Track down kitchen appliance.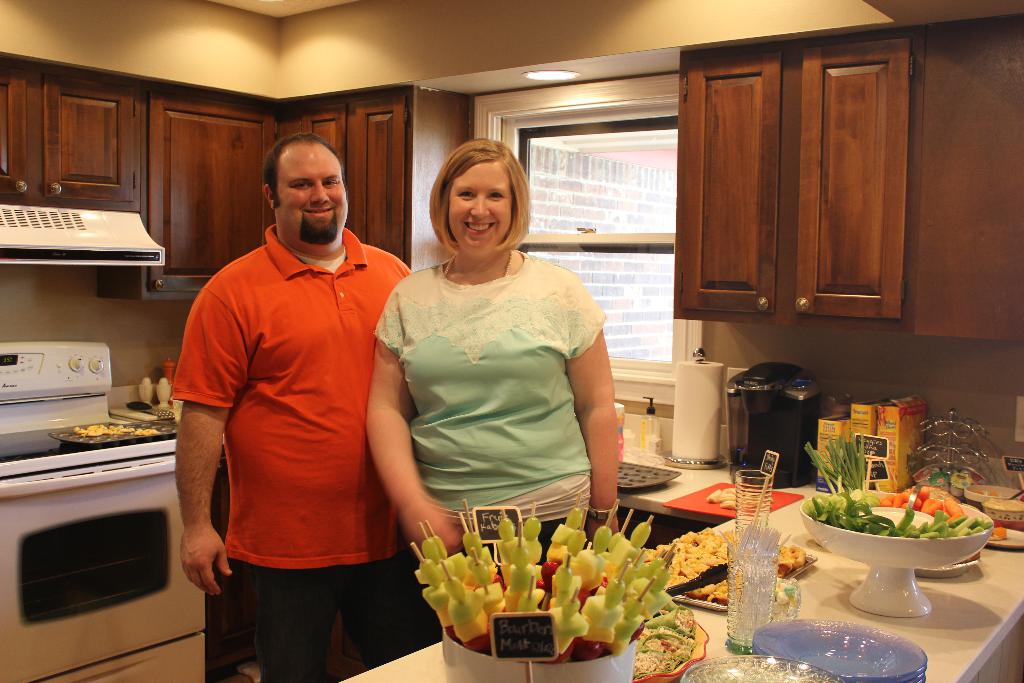
Tracked to BBox(760, 623, 924, 682).
